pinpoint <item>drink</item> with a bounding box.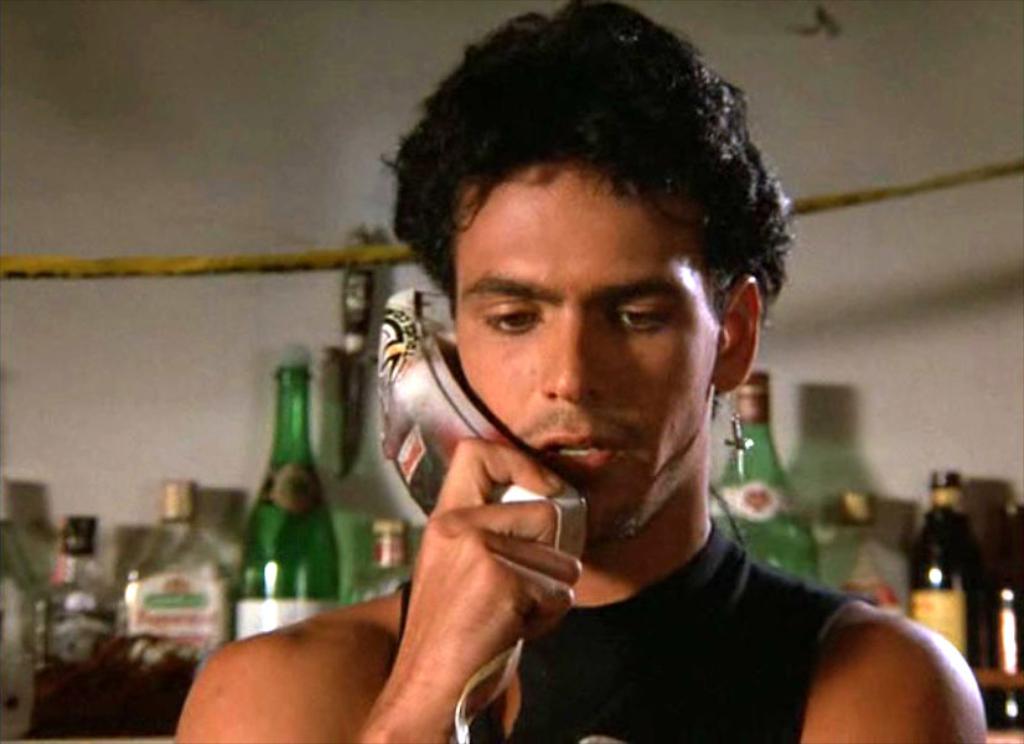
BBox(43, 513, 118, 670).
